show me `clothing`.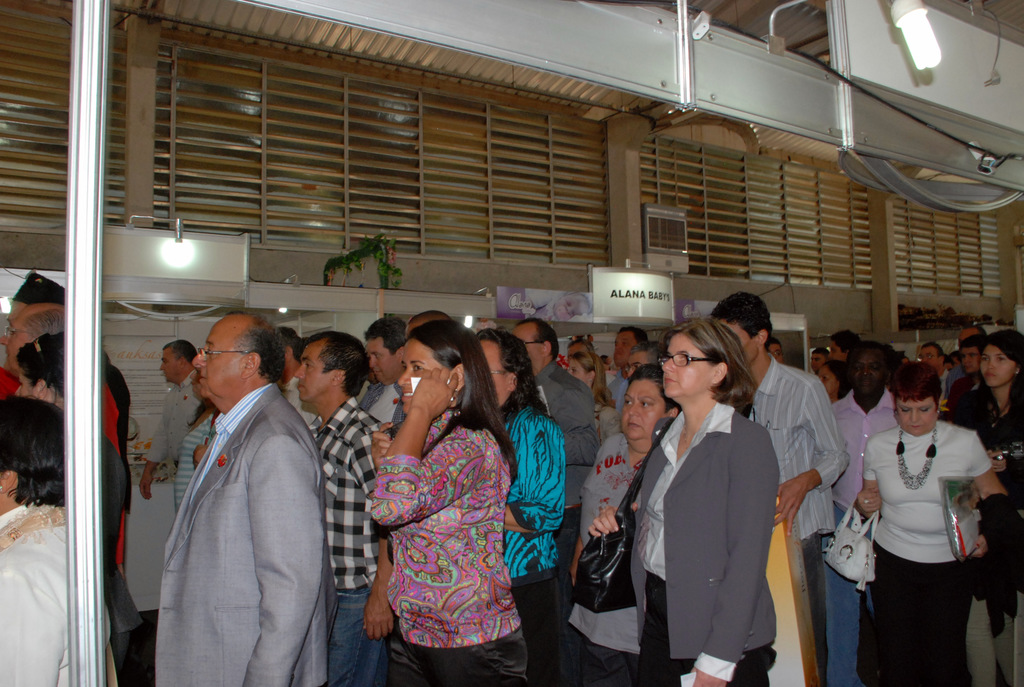
`clothing` is here: locate(954, 382, 1020, 614).
